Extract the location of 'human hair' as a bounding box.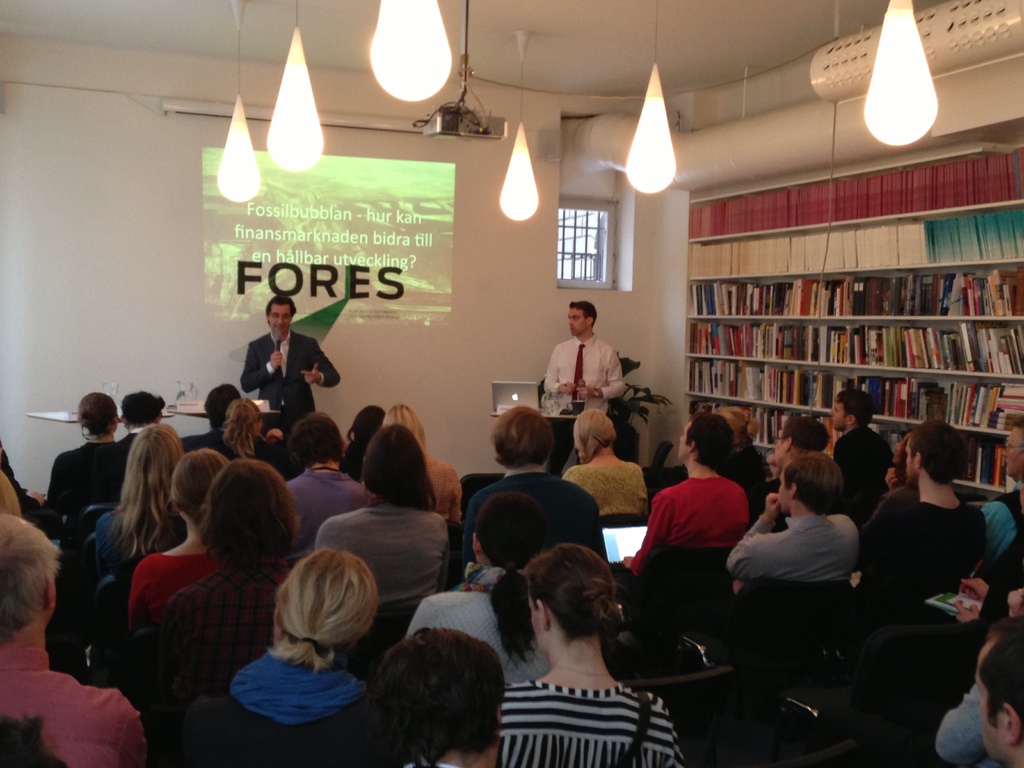
bbox=(204, 458, 303, 568).
